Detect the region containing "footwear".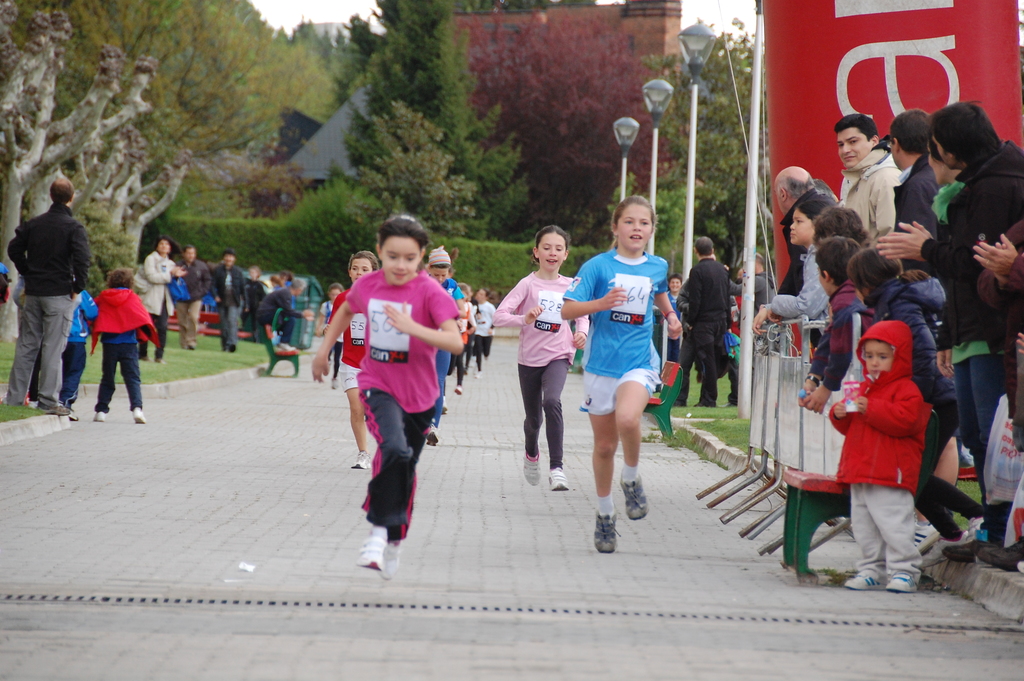
crop(329, 379, 338, 388).
